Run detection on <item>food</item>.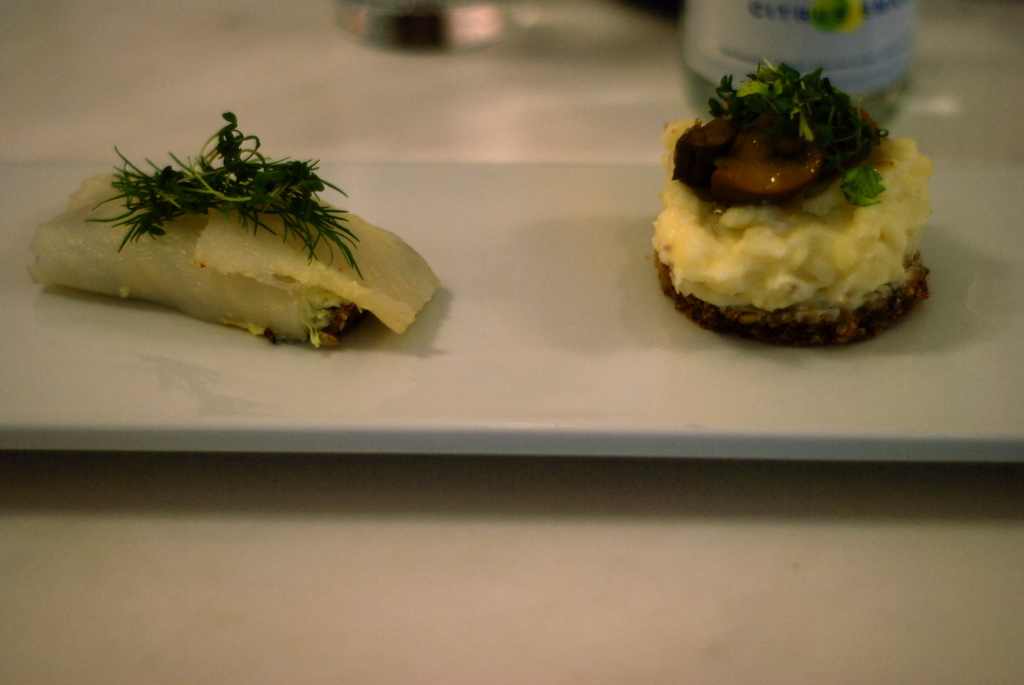
Result: {"left": 675, "top": 61, "right": 936, "bottom": 356}.
